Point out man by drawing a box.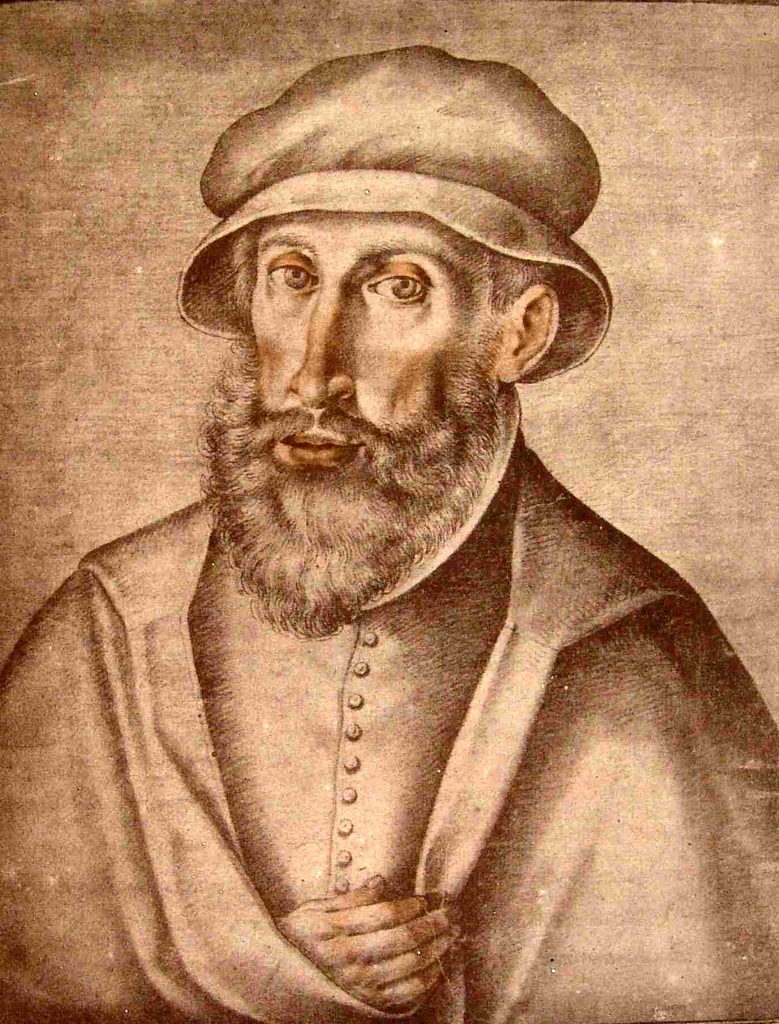
box=[18, 42, 775, 1023].
